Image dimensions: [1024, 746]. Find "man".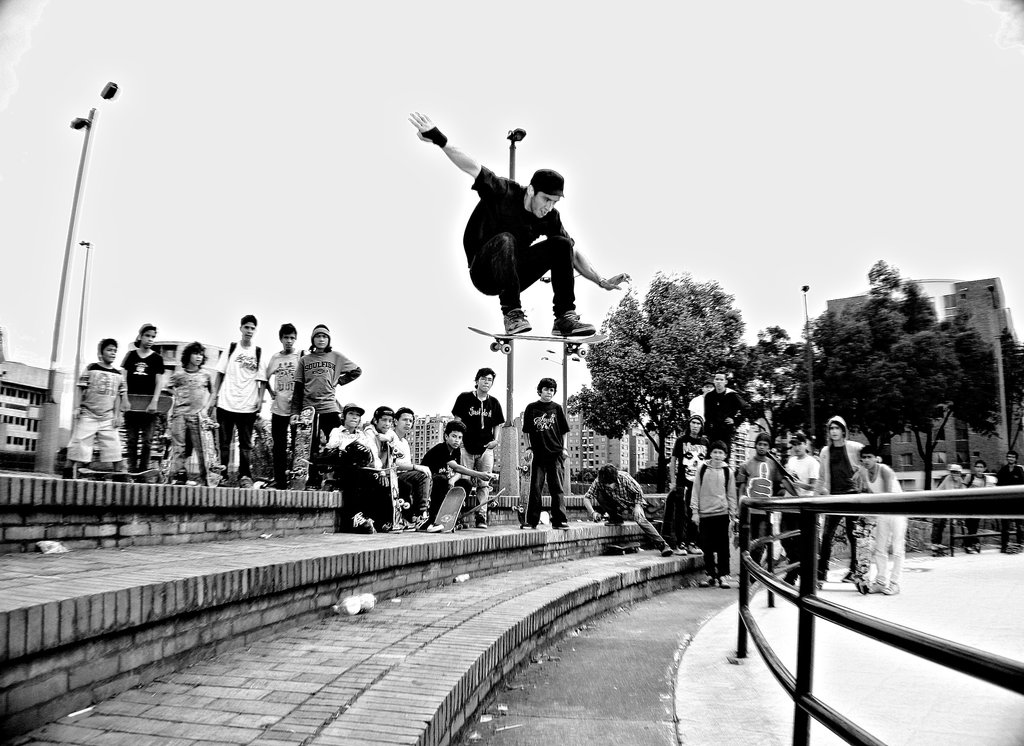
[224,311,300,476].
